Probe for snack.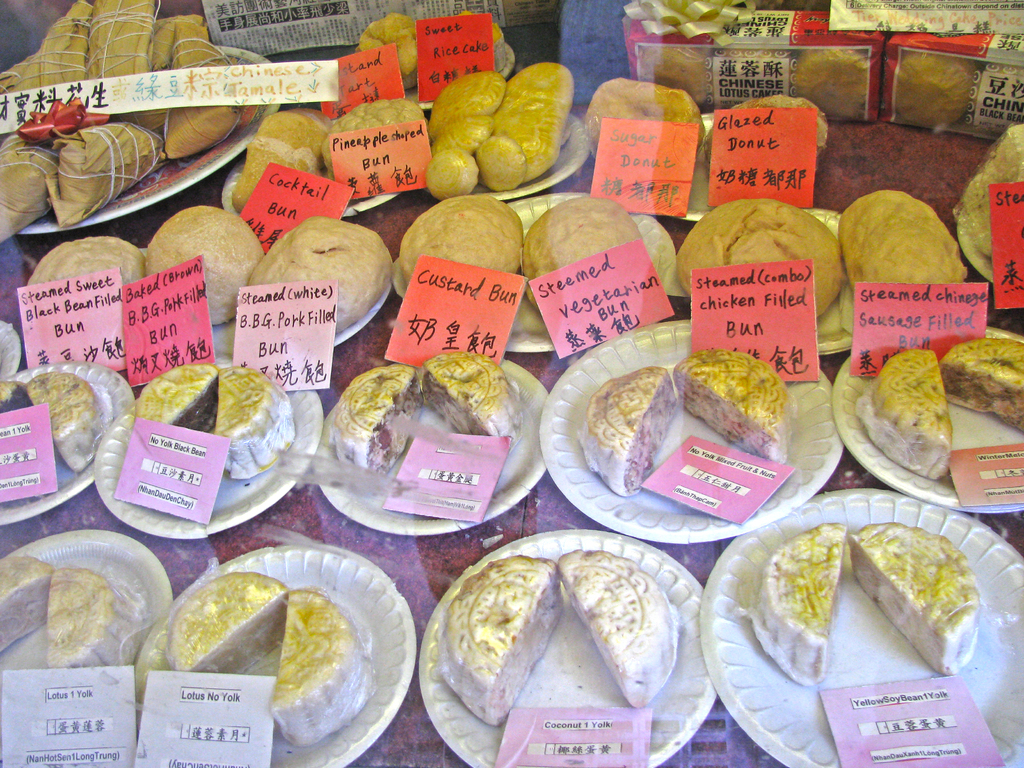
Probe result: rect(18, 364, 96, 471).
